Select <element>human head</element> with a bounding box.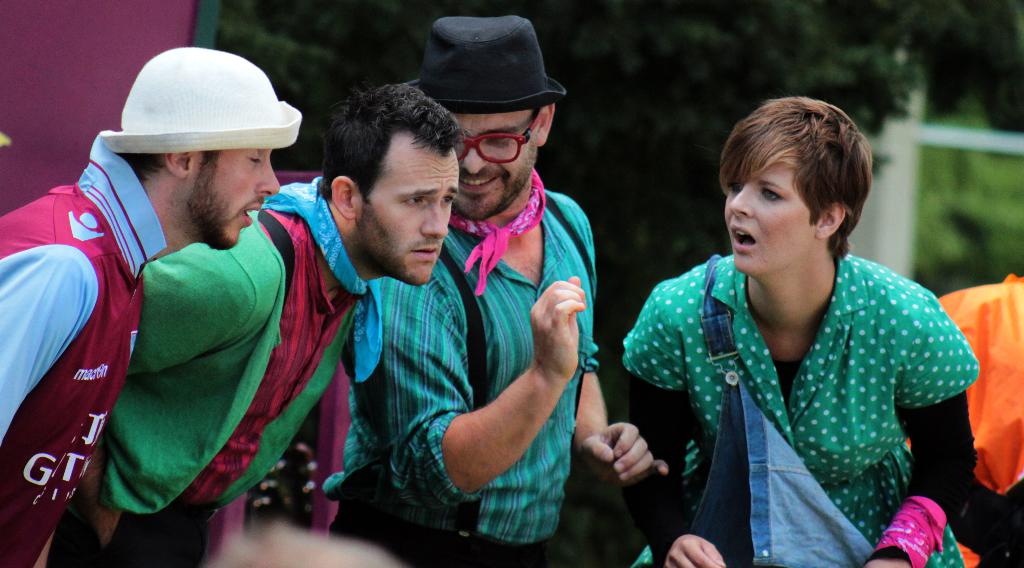
[left=437, top=26, right=554, bottom=213].
